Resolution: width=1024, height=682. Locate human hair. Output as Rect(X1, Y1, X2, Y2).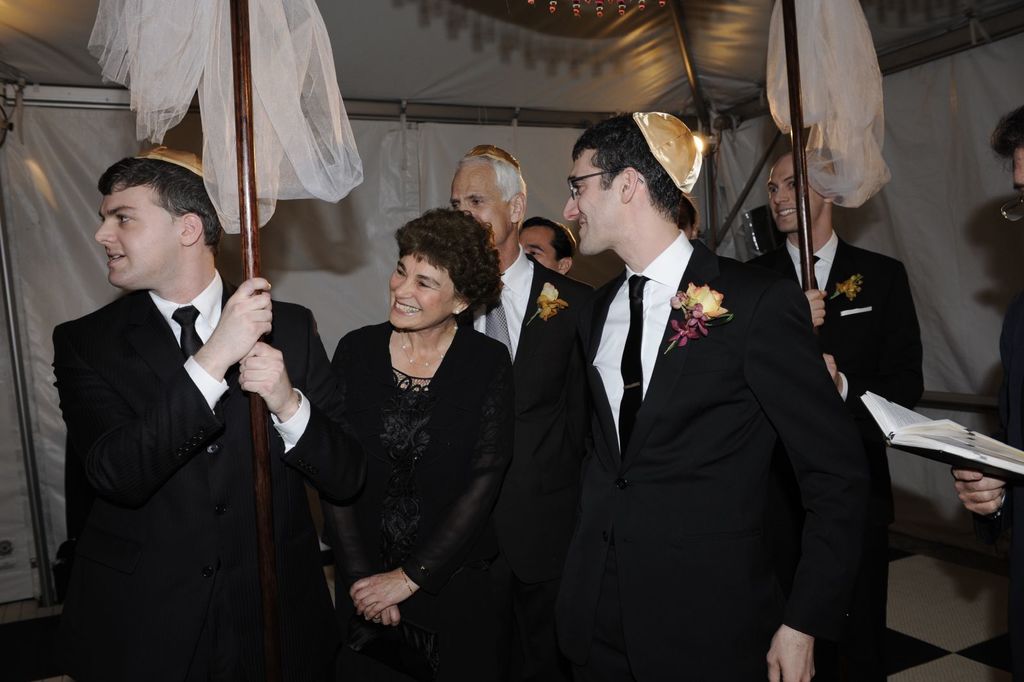
Rect(98, 157, 222, 245).
